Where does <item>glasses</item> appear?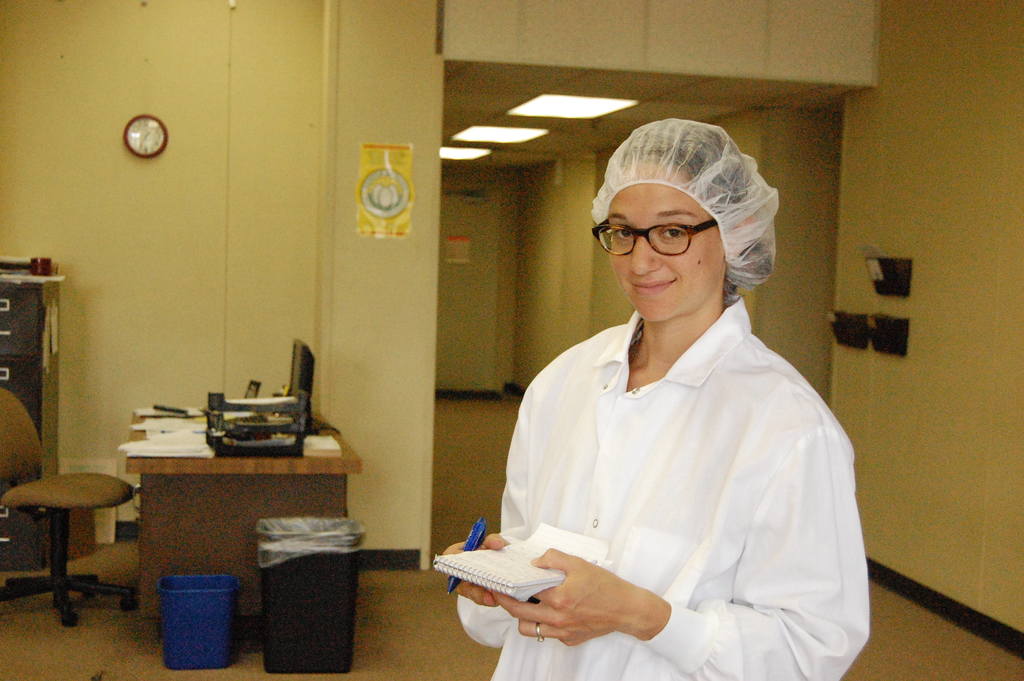
Appears at 588/220/743/259.
